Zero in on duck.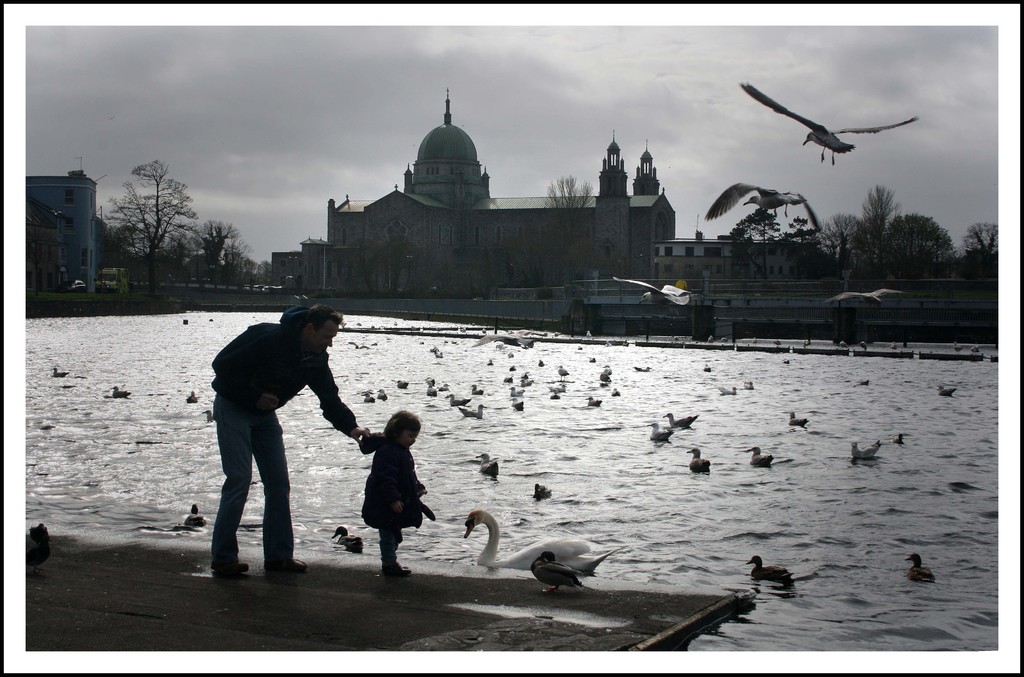
Zeroed in: <bbox>672, 410, 697, 433</bbox>.
